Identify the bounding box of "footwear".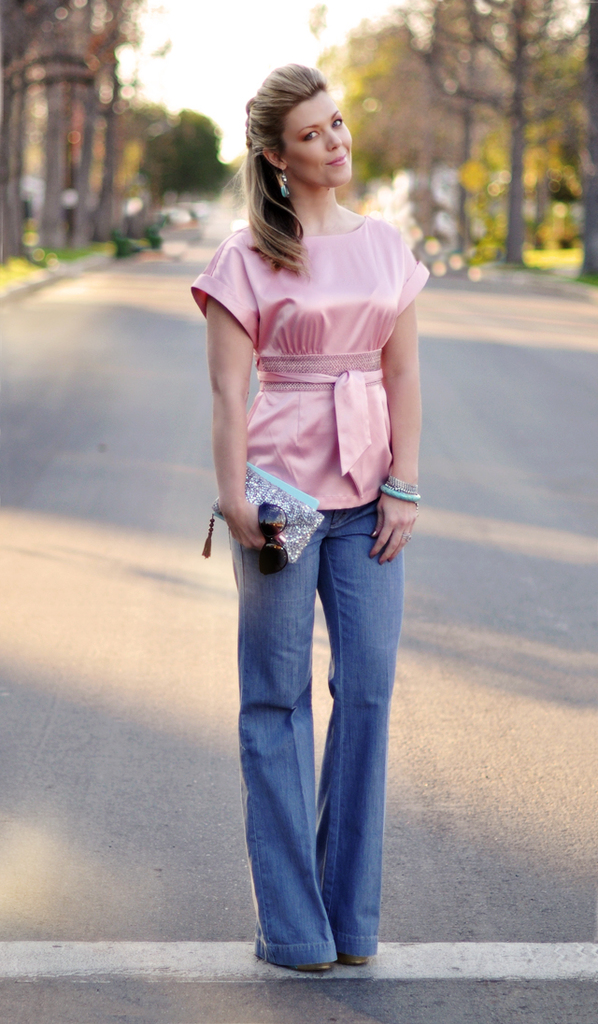
box=[249, 944, 320, 975].
